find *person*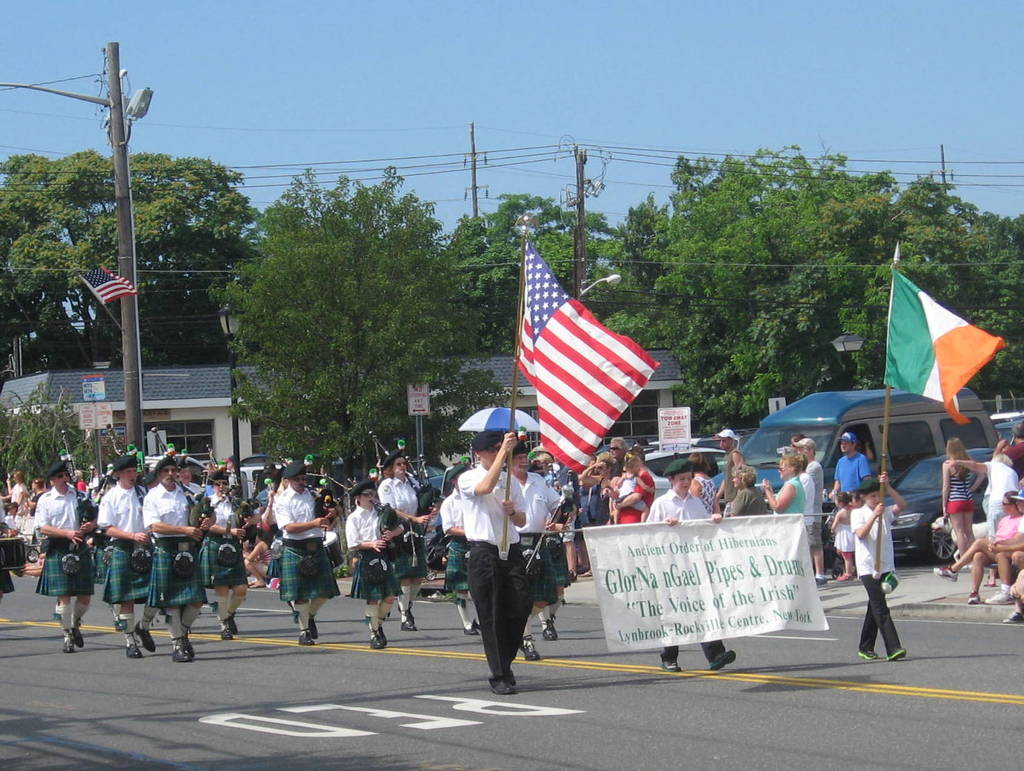
select_region(971, 495, 1020, 599)
